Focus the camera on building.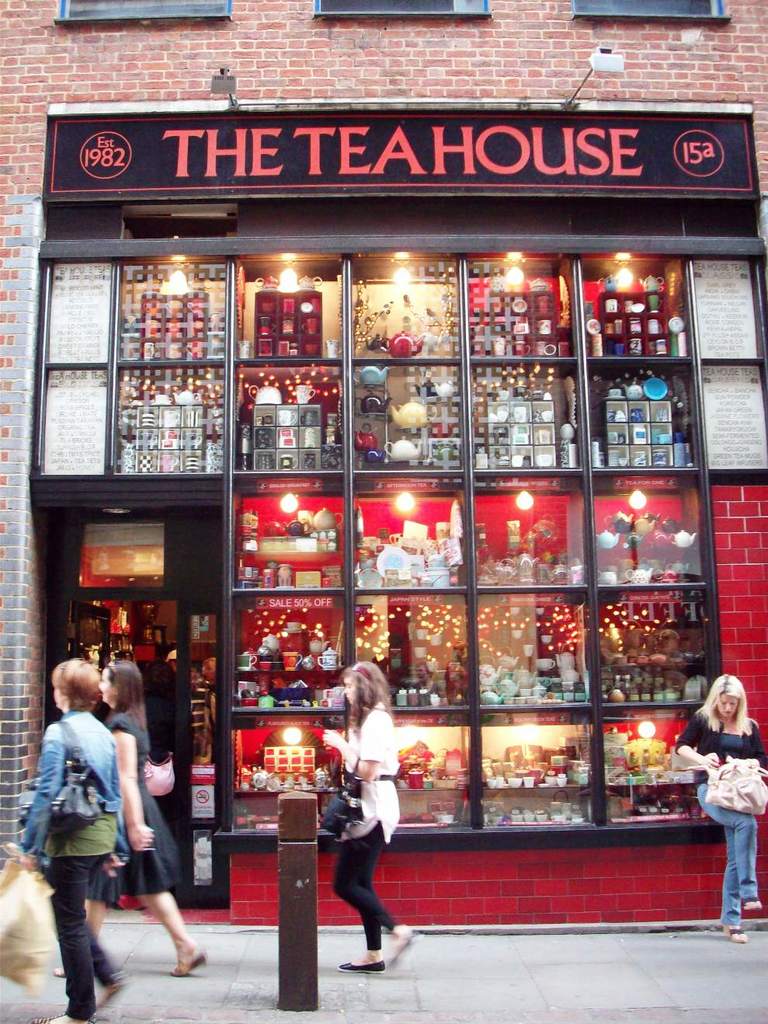
Focus region: 0:0:767:944.
